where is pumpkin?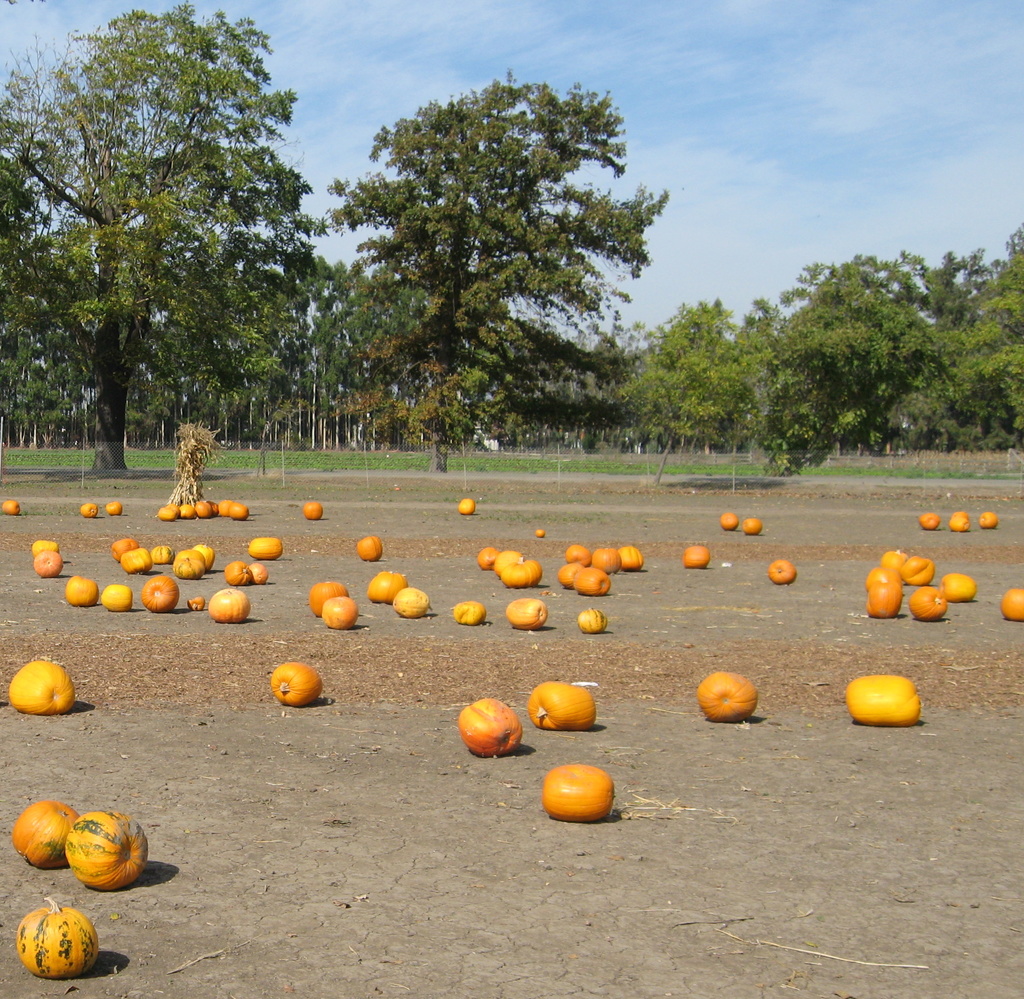
x1=451 y1=602 x2=488 y2=624.
